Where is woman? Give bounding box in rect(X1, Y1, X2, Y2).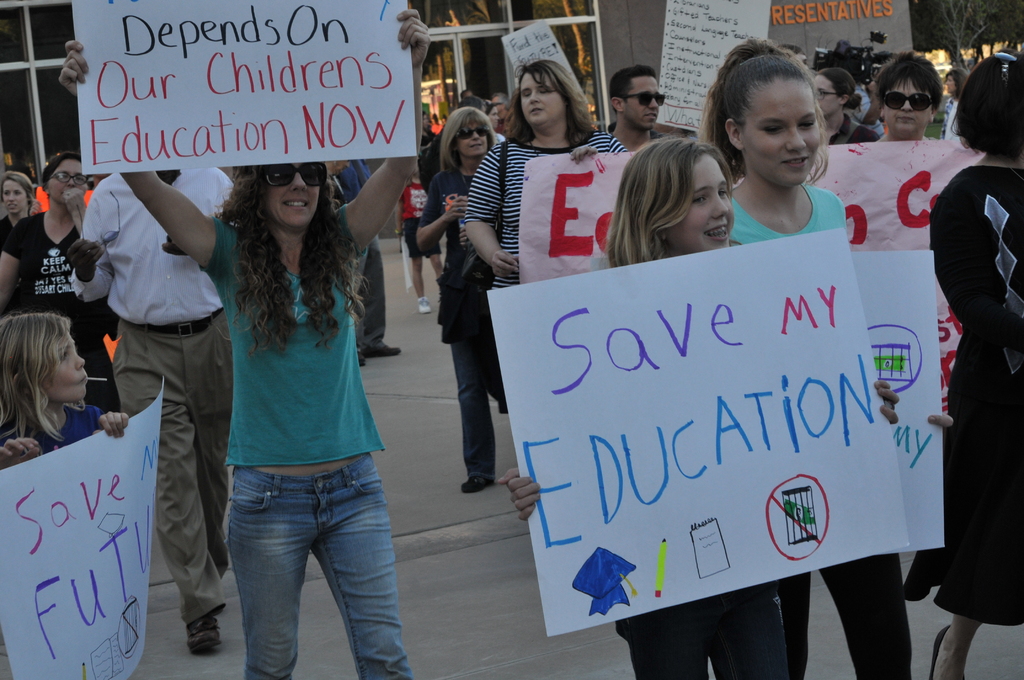
rect(0, 150, 124, 401).
